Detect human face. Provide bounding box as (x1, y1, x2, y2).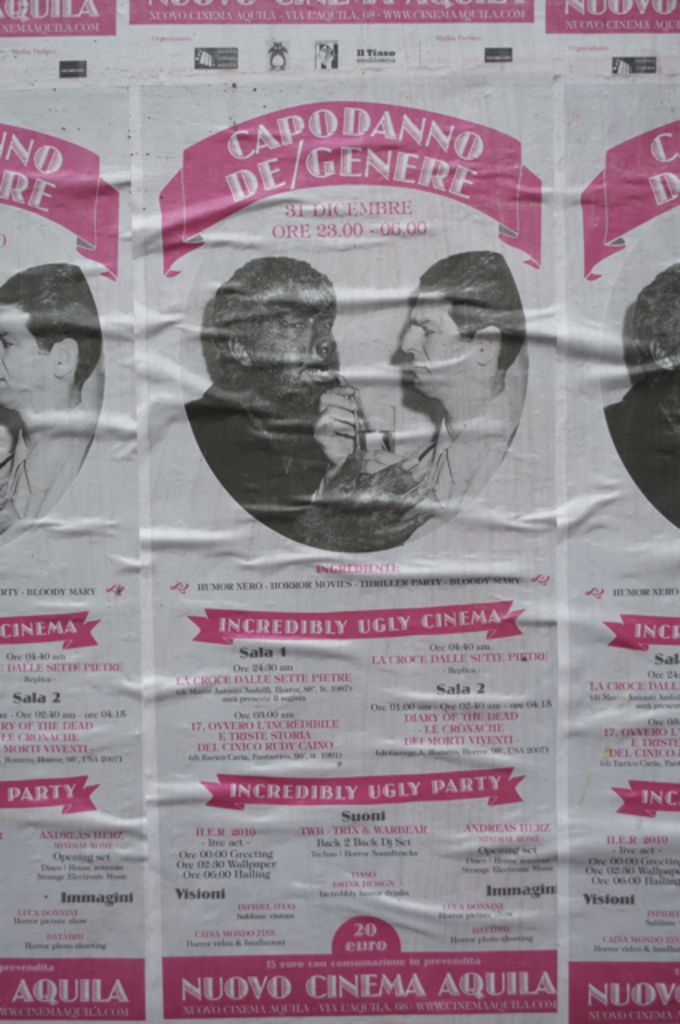
(256, 285, 339, 400).
